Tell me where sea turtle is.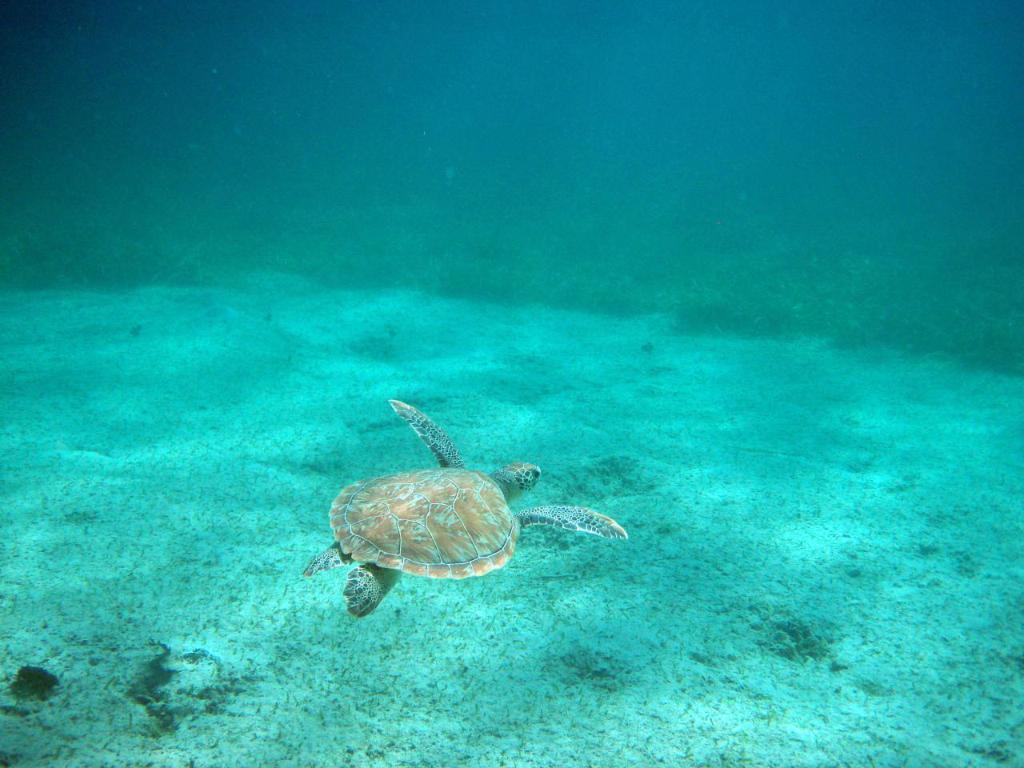
sea turtle is at left=295, top=394, right=637, bottom=619.
